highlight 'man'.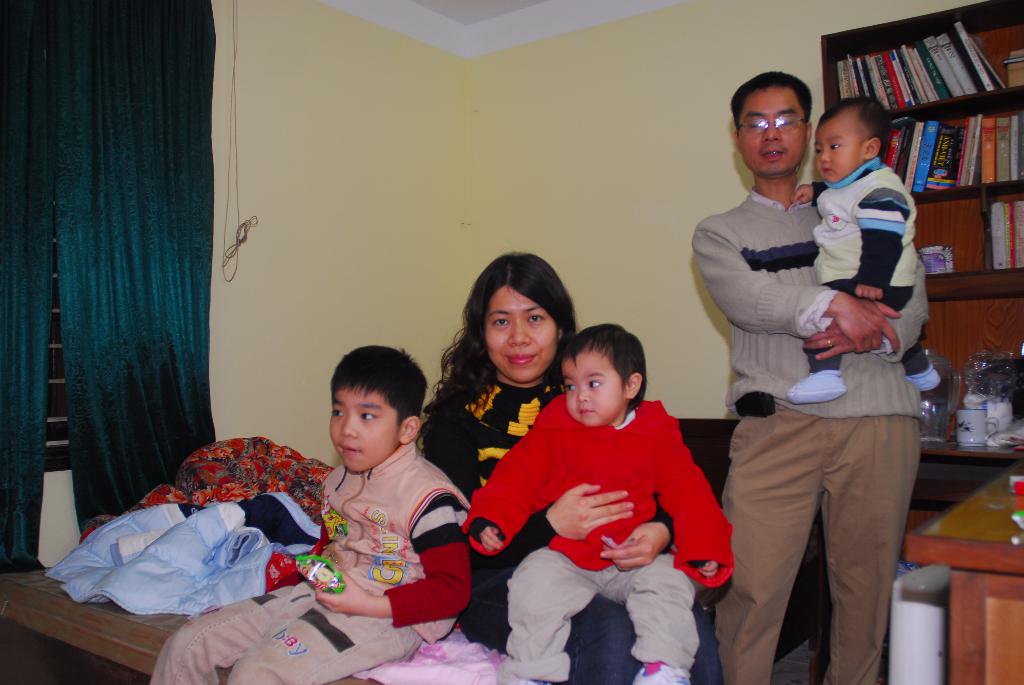
Highlighted region: 696,112,928,675.
